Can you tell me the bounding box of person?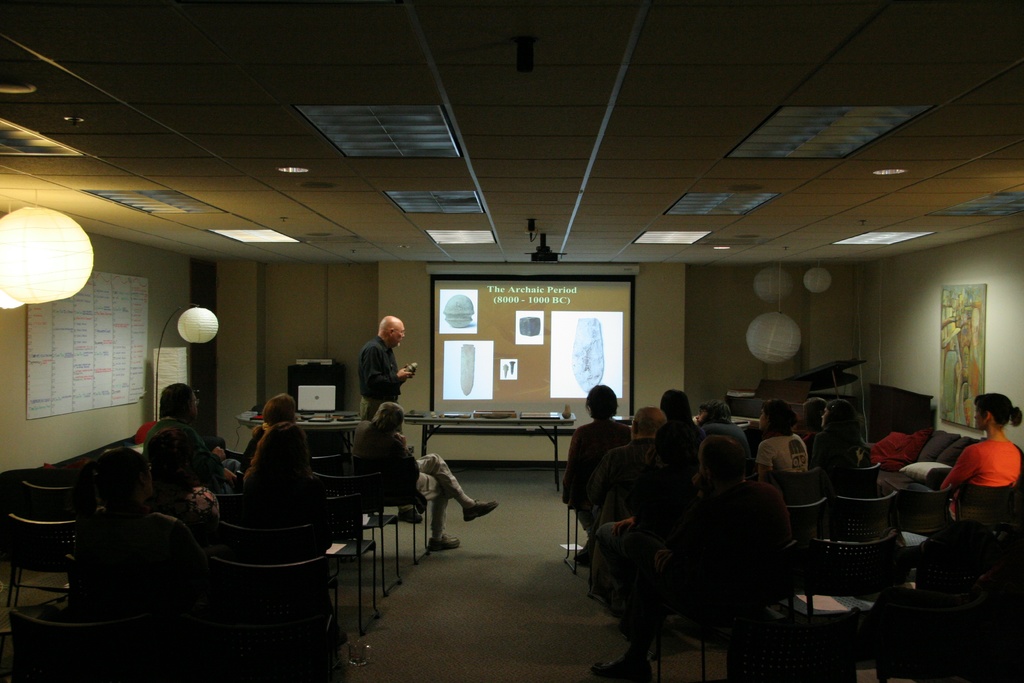
[x1=345, y1=398, x2=496, y2=552].
